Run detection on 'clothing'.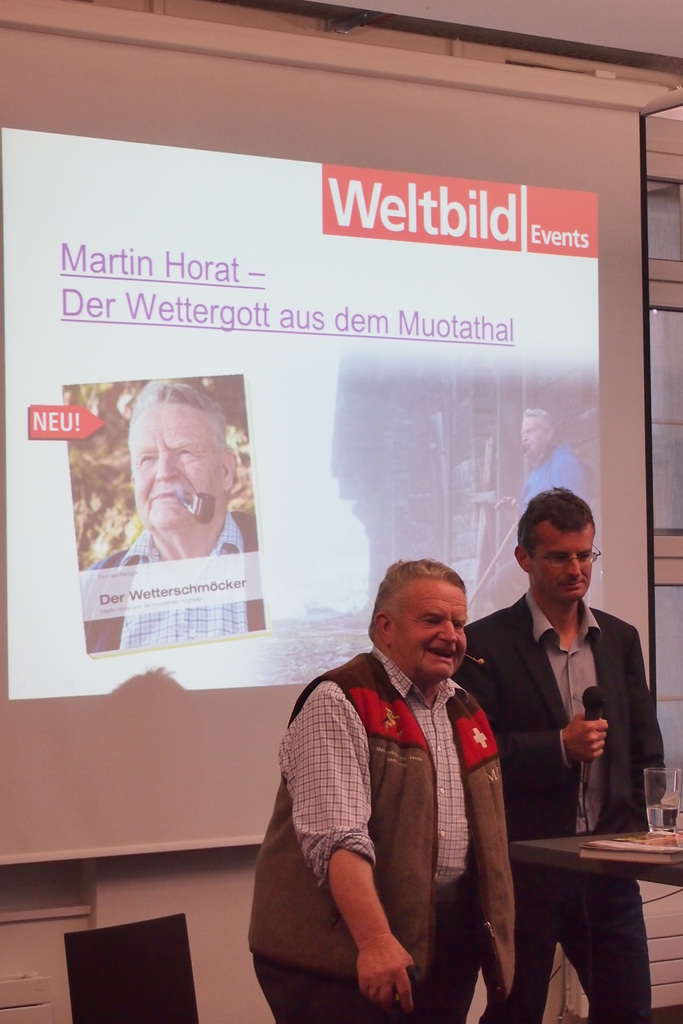
Result: box=[430, 591, 651, 1023].
